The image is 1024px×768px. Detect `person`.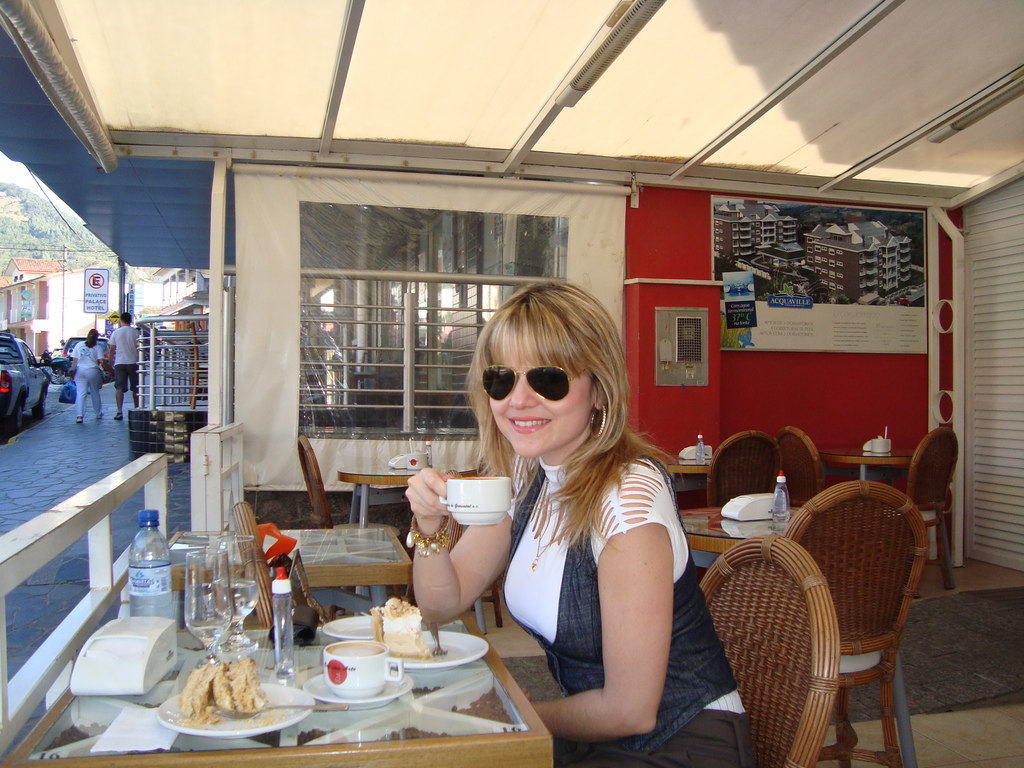
Detection: select_region(70, 324, 107, 423).
